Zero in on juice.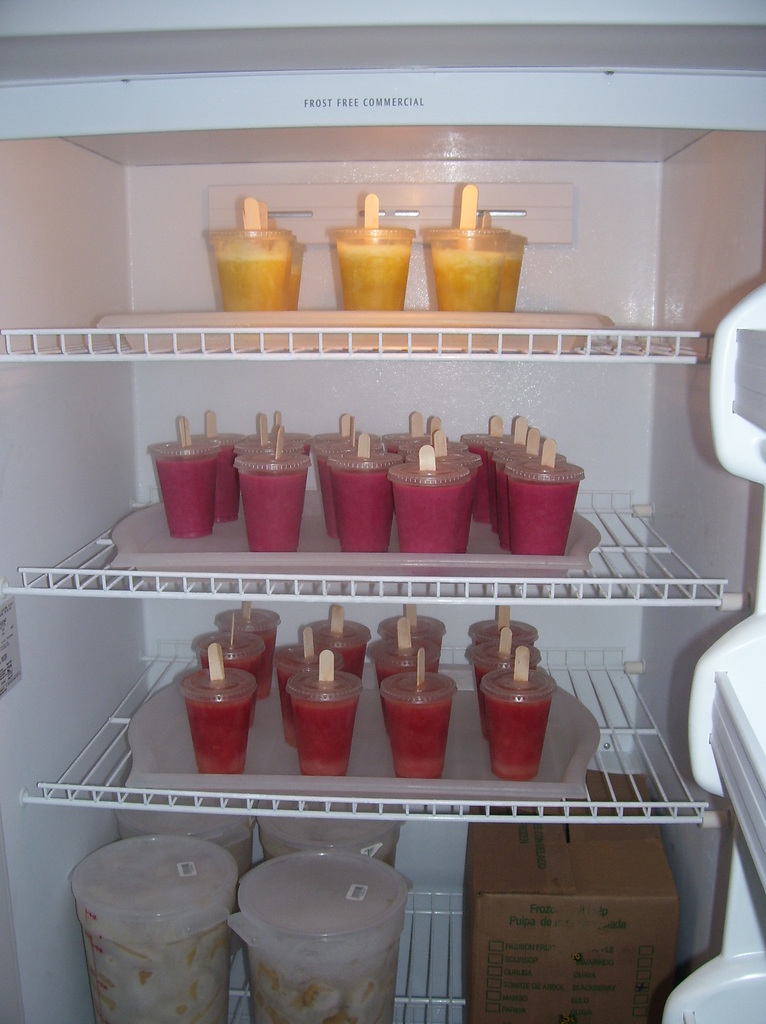
Zeroed in: detection(339, 241, 408, 313).
